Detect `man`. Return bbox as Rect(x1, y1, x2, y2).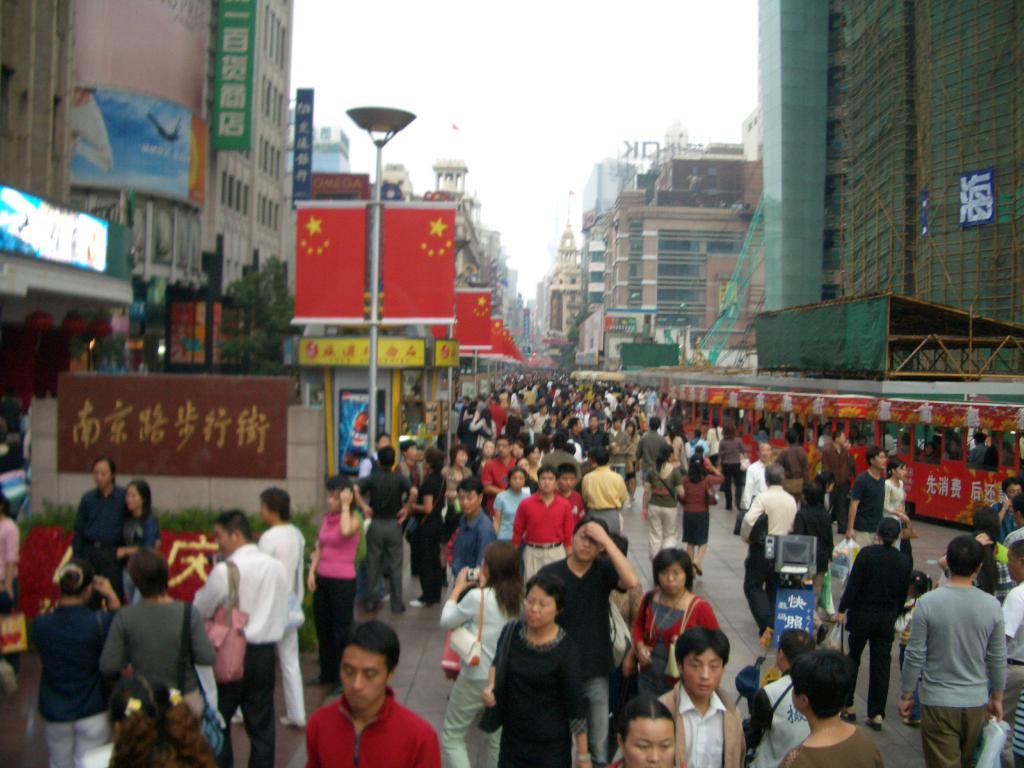
Rect(444, 477, 497, 597).
